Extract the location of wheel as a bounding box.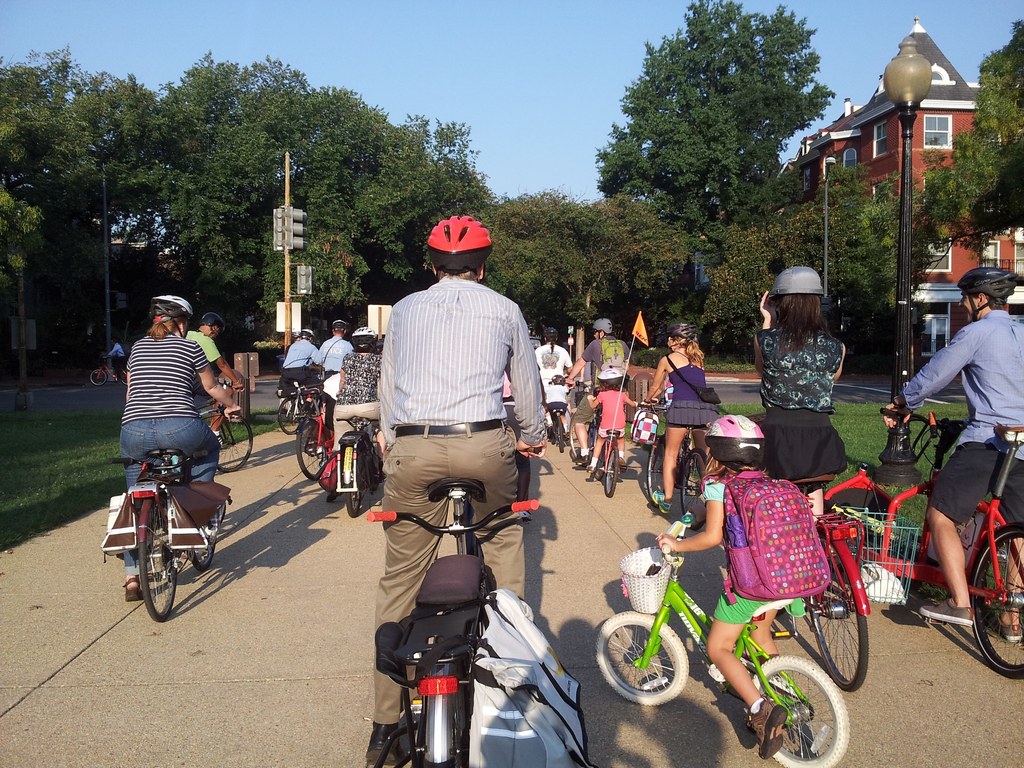
box=[212, 410, 253, 472].
